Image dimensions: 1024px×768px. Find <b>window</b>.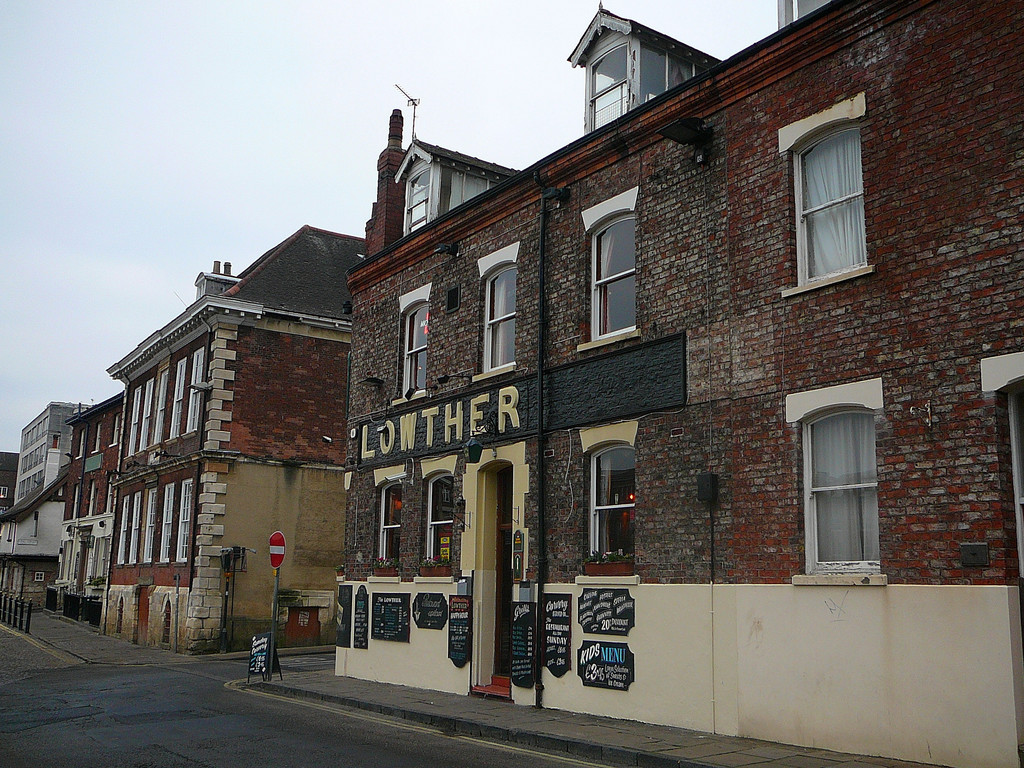
[left=593, top=214, right=644, bottom=338].
